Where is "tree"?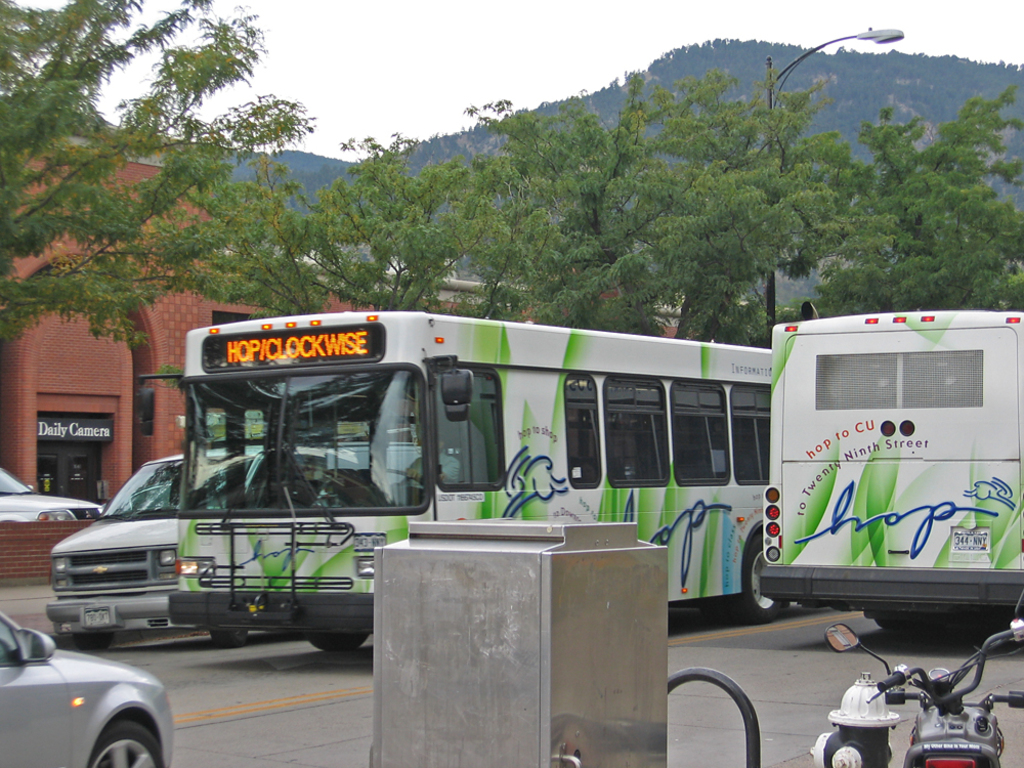
(left=0, top=0, right=352, bottom=354).
